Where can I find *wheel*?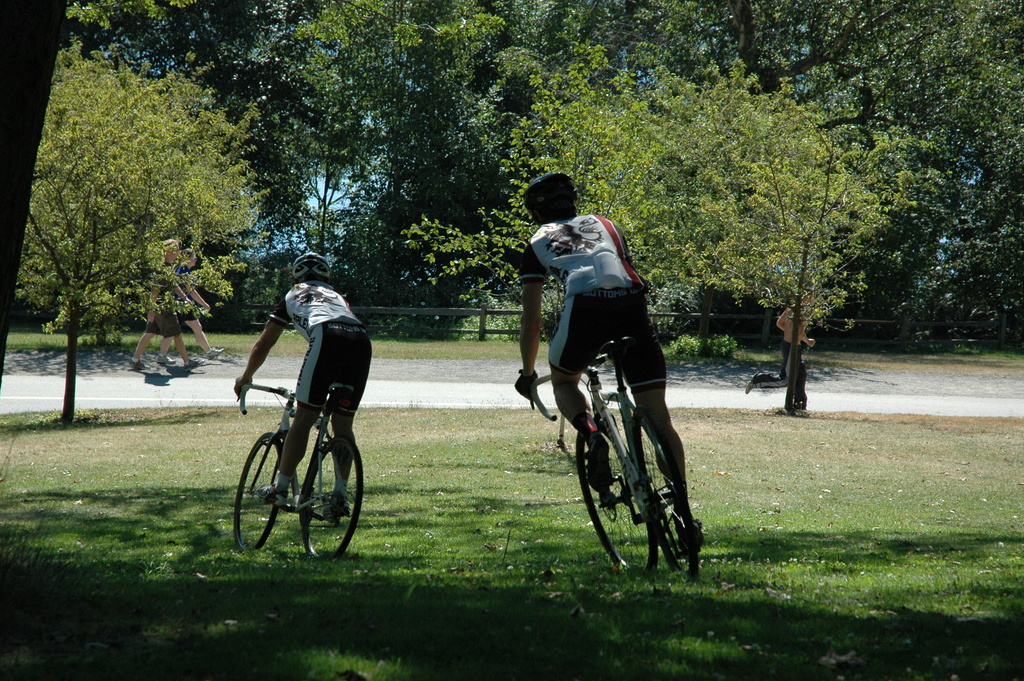
You can find it at box(303, 434, 367, 571).
